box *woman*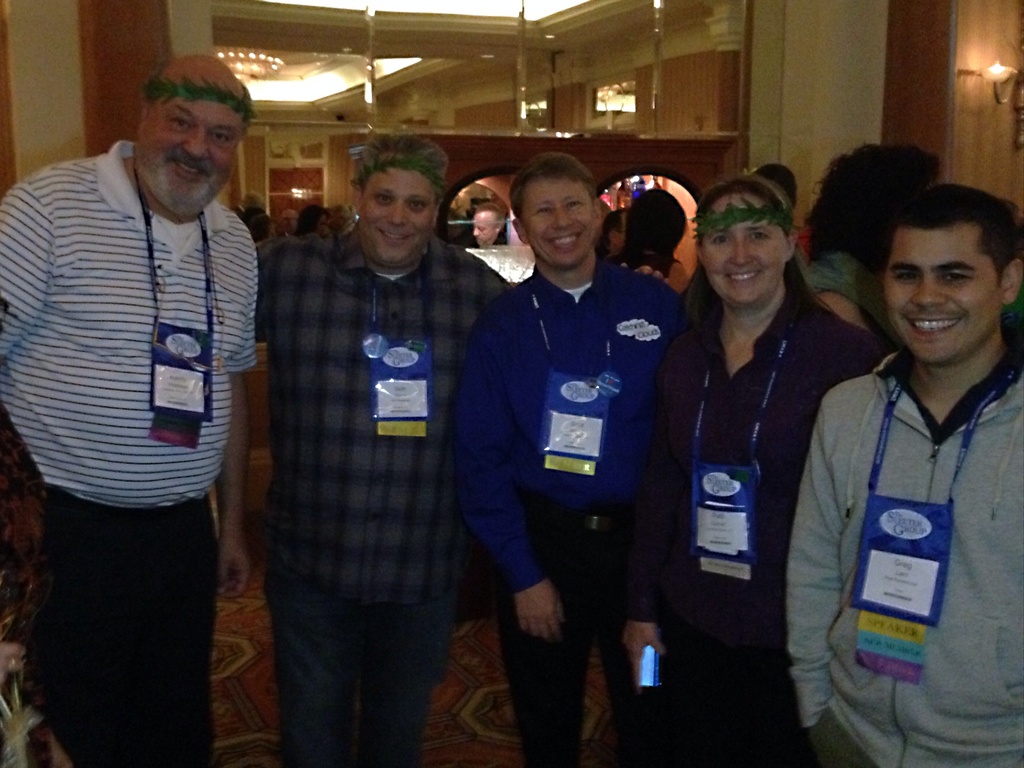
686 175 916 756
